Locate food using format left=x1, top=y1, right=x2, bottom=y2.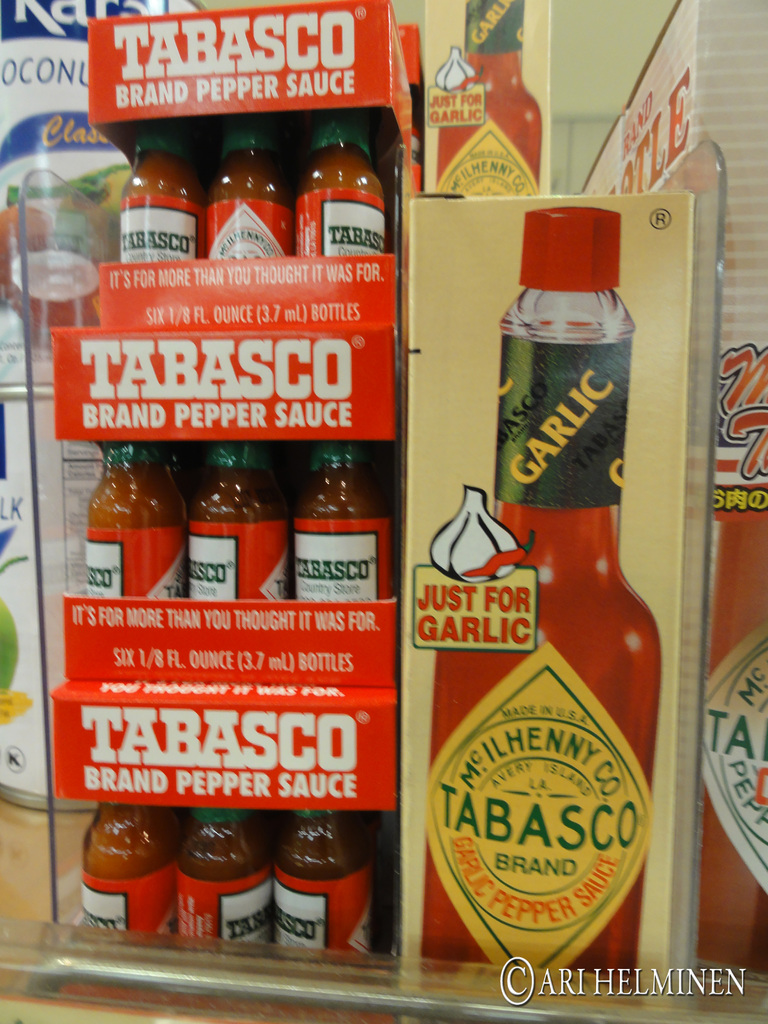
left=423, top=465, right=546, bottom=605.
